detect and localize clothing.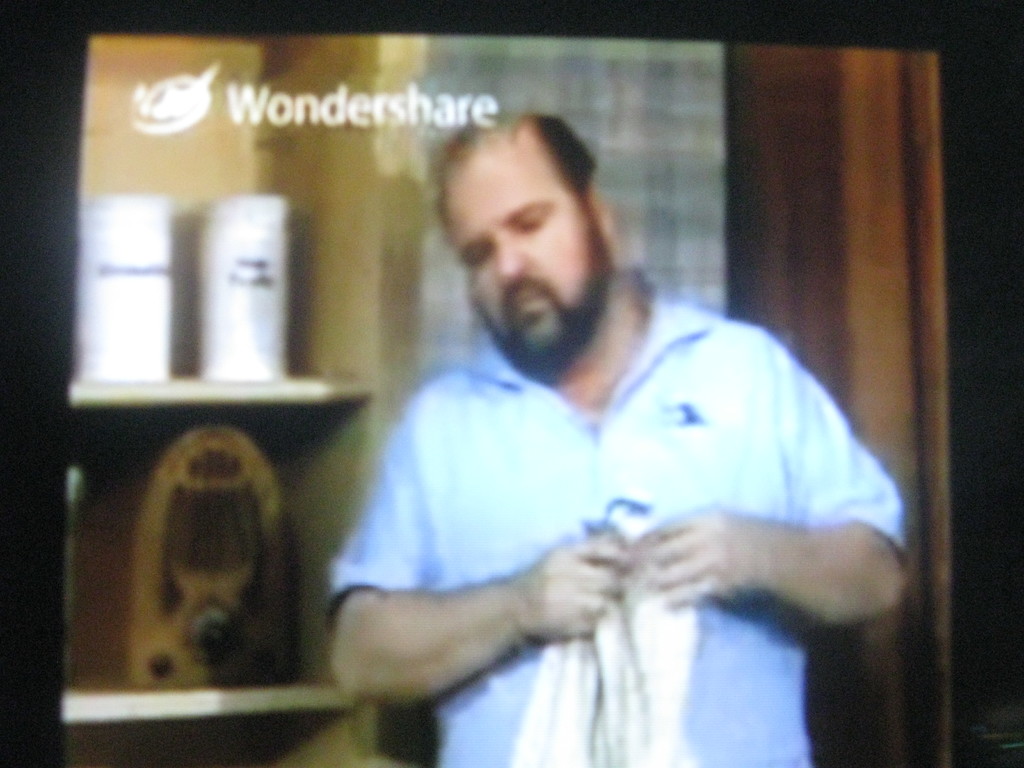
Localized at crop(321, 275, 916, 692).
